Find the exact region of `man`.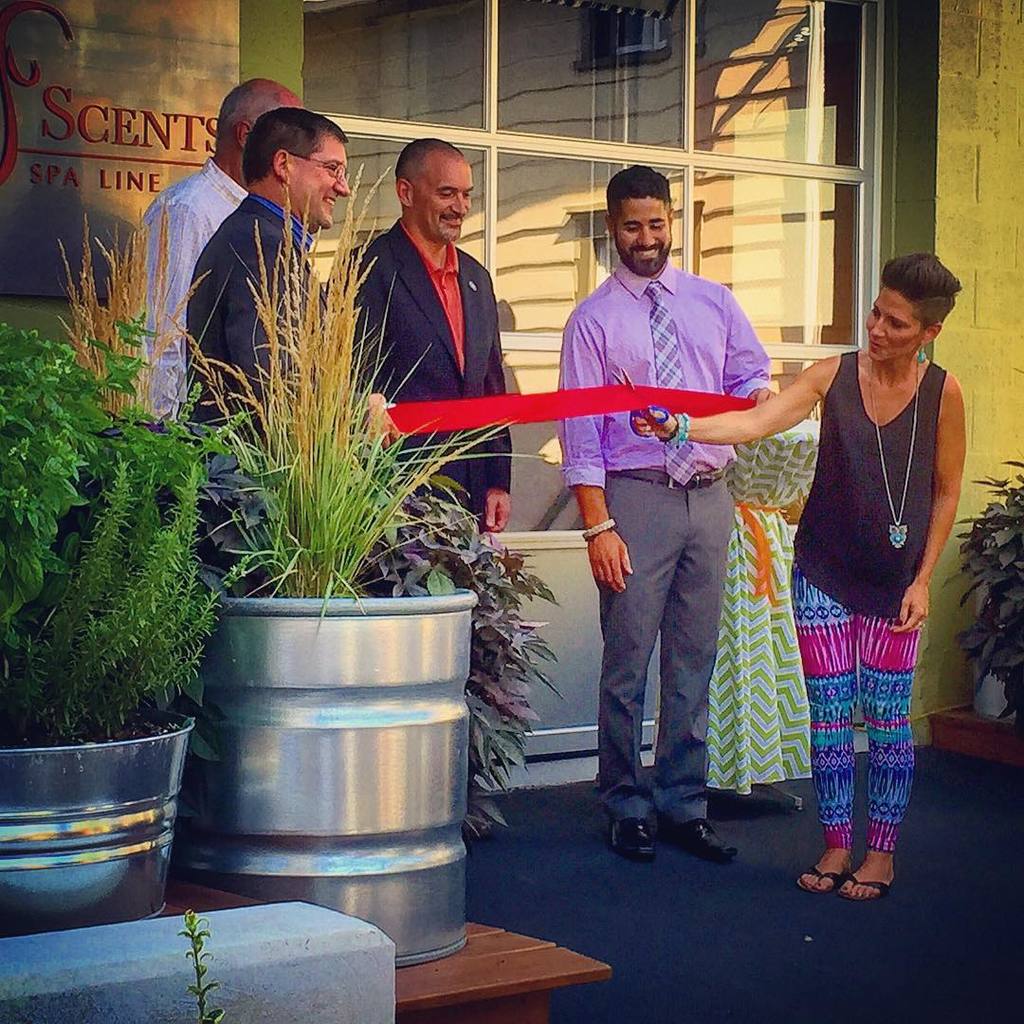
Exact region: 335 129 521 541.
